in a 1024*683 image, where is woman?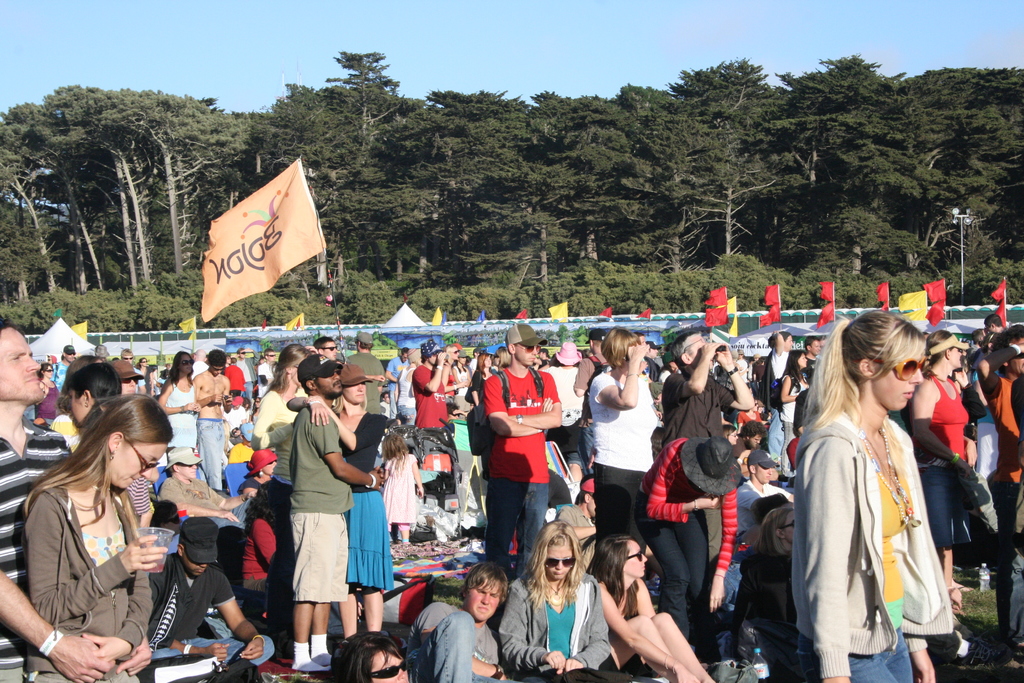
detection(589, 534, 721, 682).
